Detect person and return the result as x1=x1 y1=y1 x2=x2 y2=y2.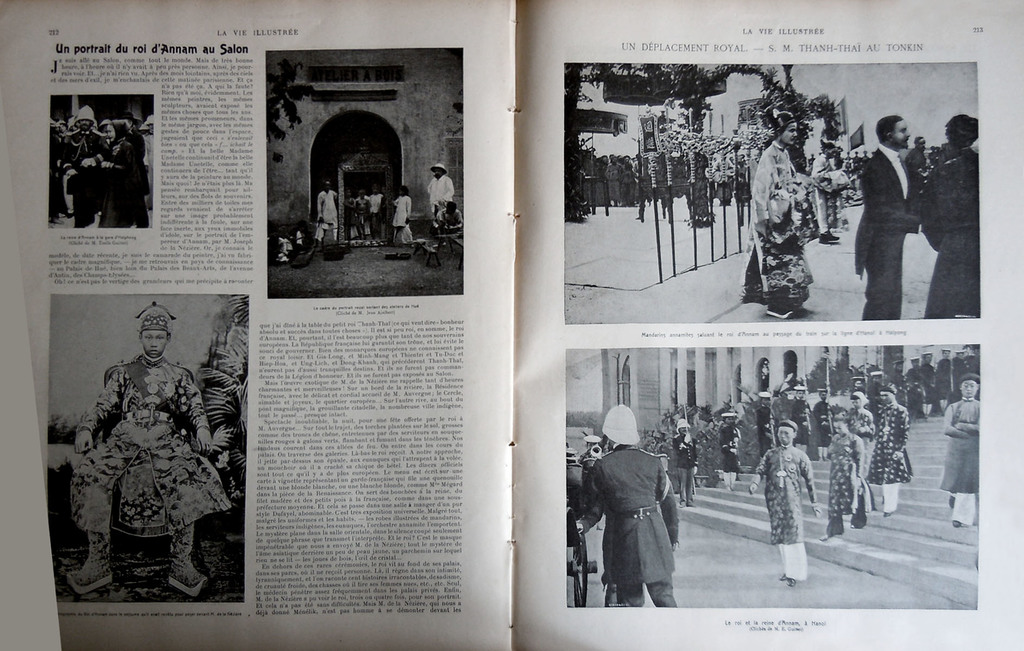
x1=67 y1=303 x2=236 y2=596.
